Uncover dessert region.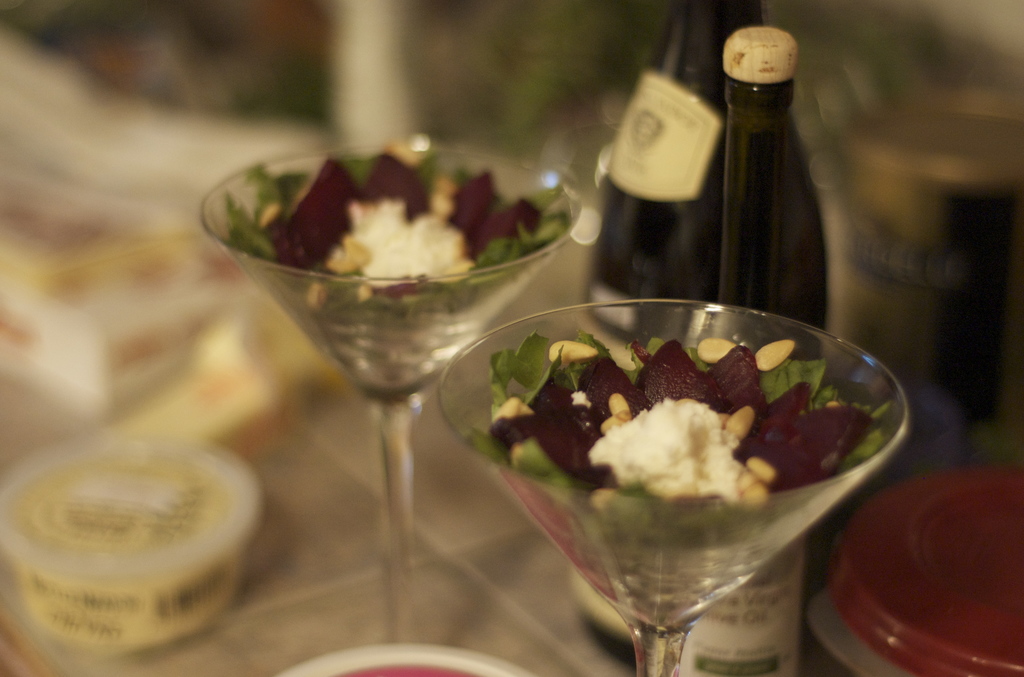
Uncovered: {"x1": 489, "y1": 318, "x2": 883, "y2": 550}.
